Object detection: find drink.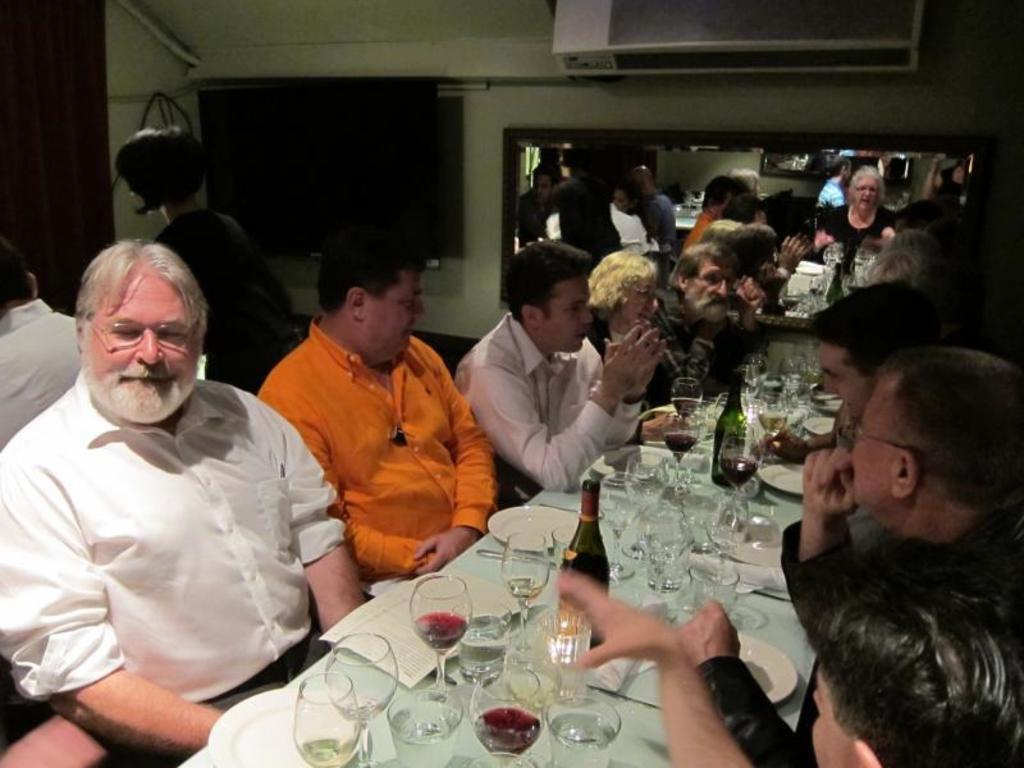
664, 430, 694, 460.
